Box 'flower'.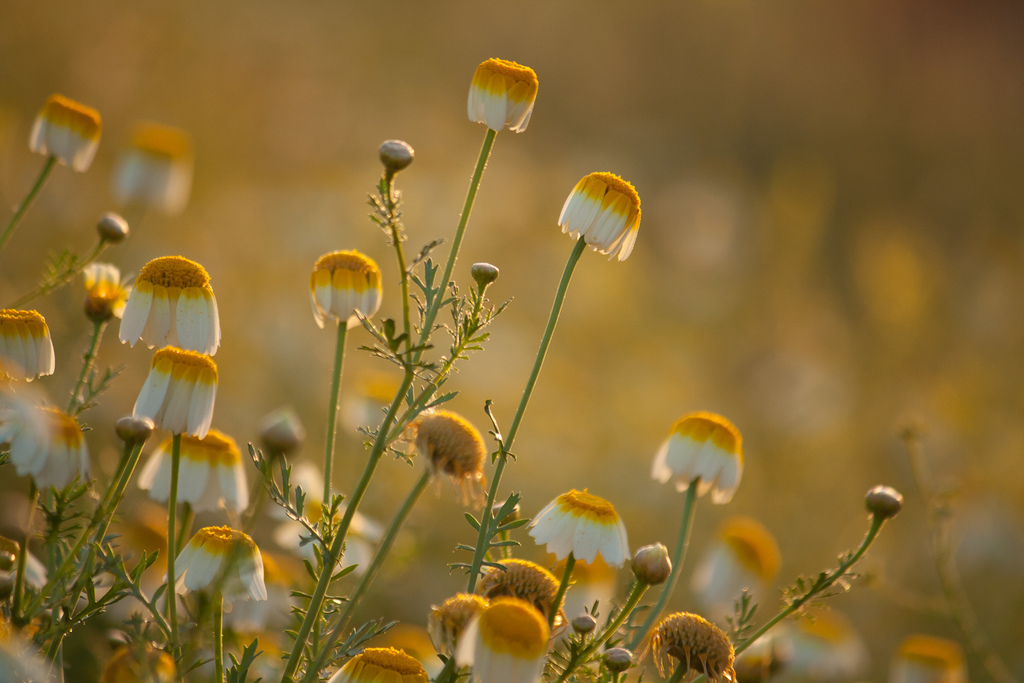
bbox=(0, 380, 90, 497).
